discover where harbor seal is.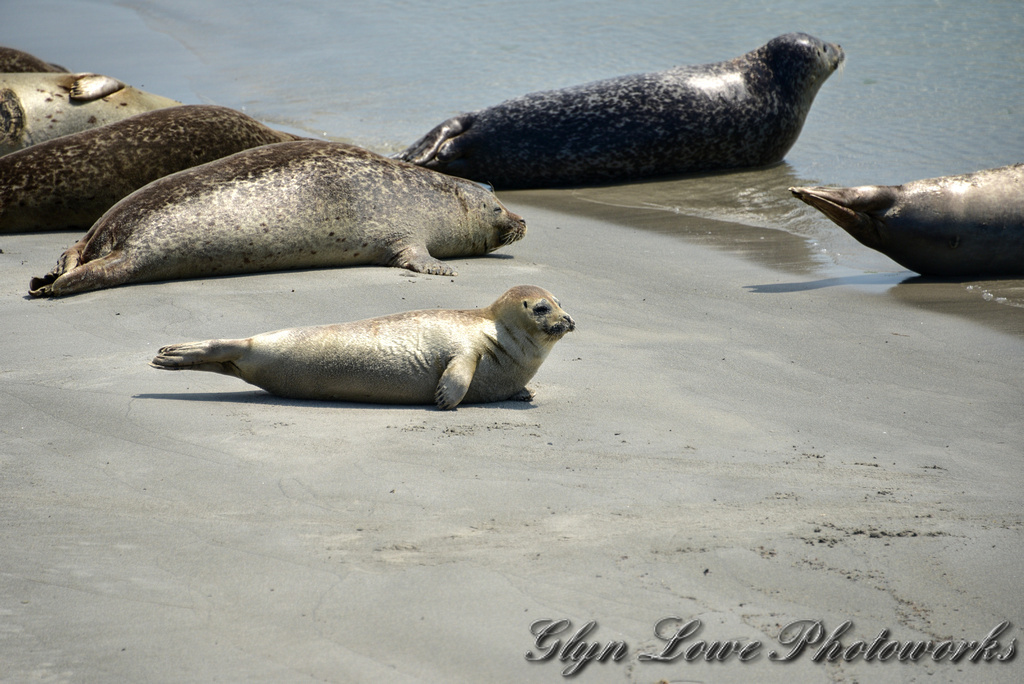
Discovered at <box>36,137,531,295</box>.
